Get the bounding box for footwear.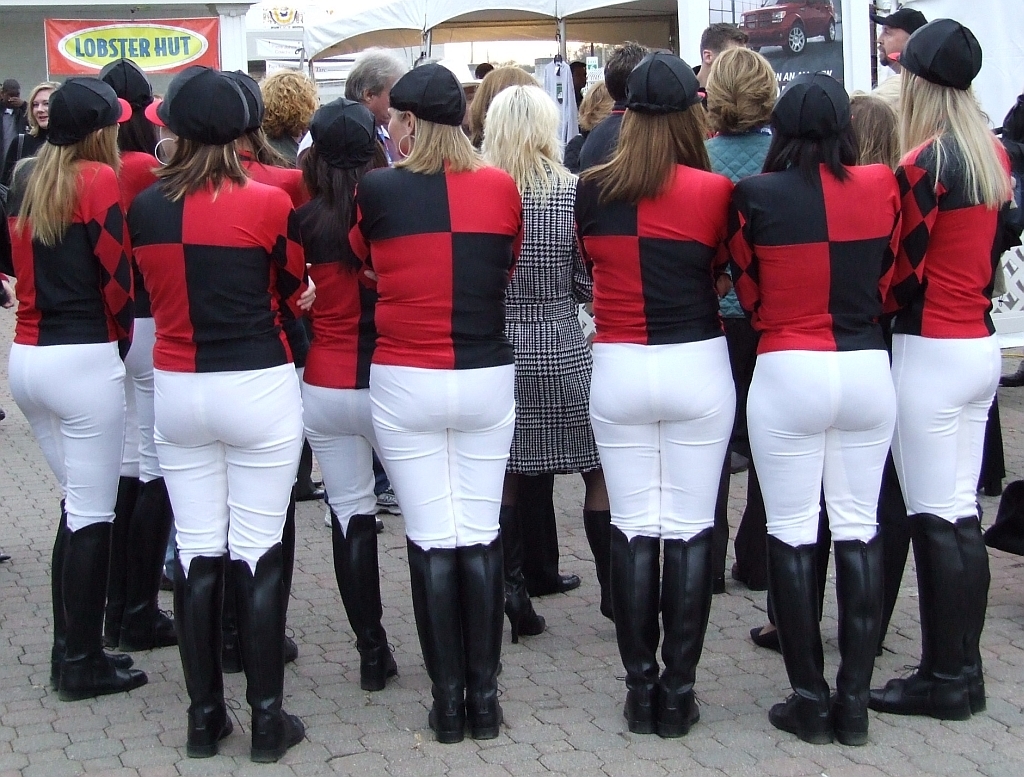
left=736, top=562, right=762, bottom=589.
